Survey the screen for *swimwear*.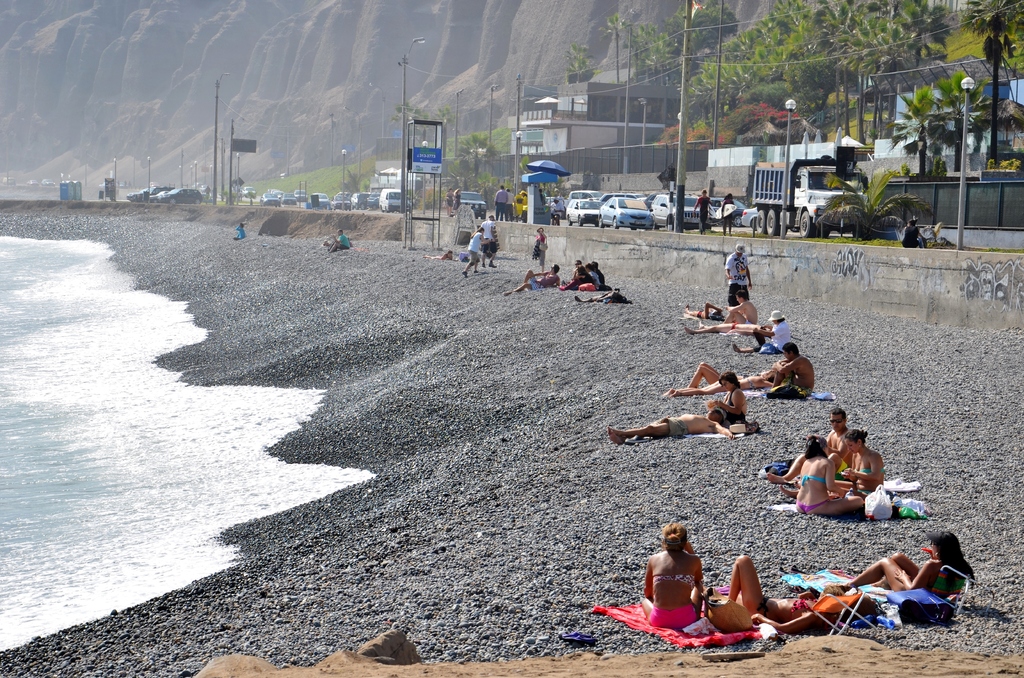
Survey found: <bbox>793, 496, 838, 512</bbox>.
